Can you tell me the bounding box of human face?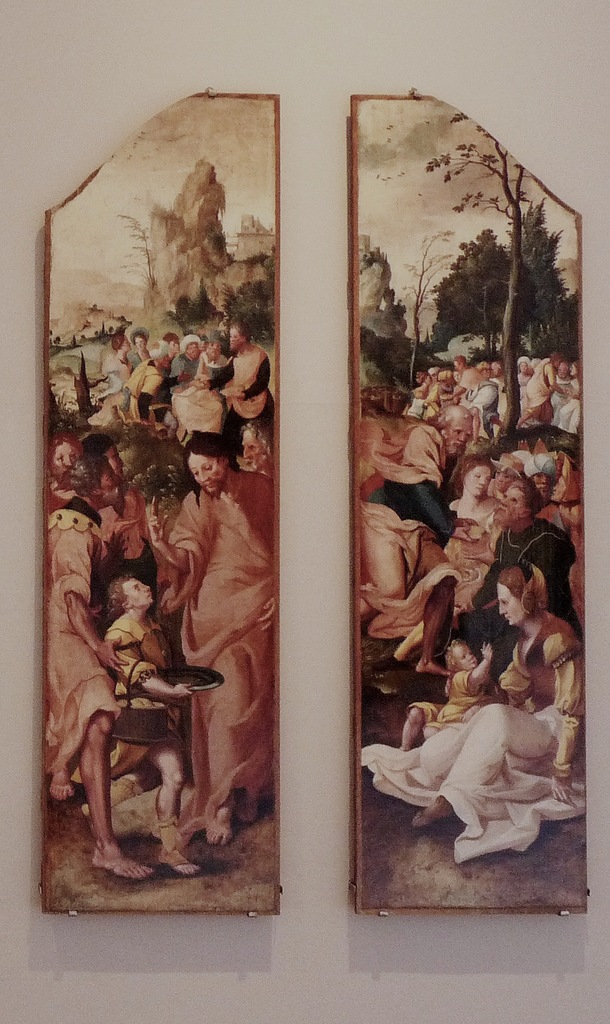
l=499, t=584, r=527, b=629.
